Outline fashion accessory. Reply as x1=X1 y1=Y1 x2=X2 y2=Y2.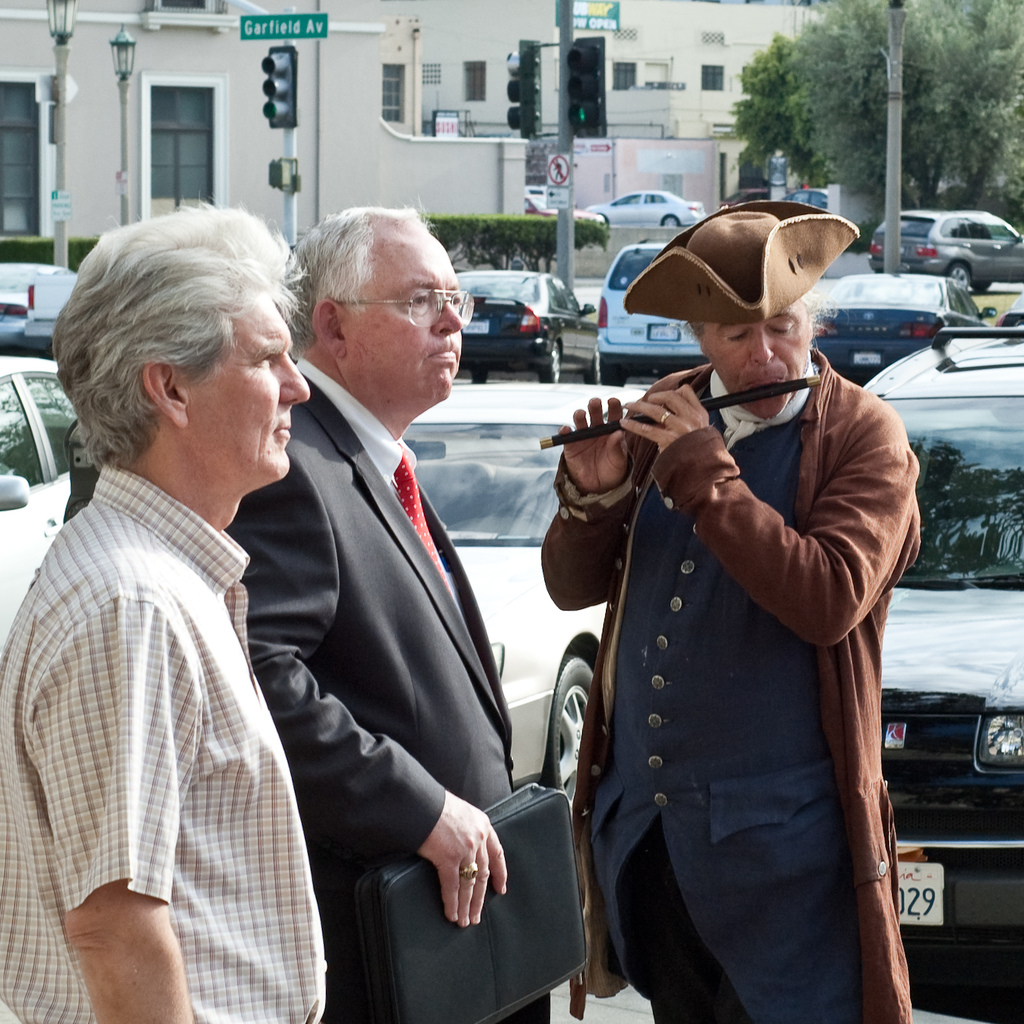
x1=552 y1=333 x2=928 y2=997.
